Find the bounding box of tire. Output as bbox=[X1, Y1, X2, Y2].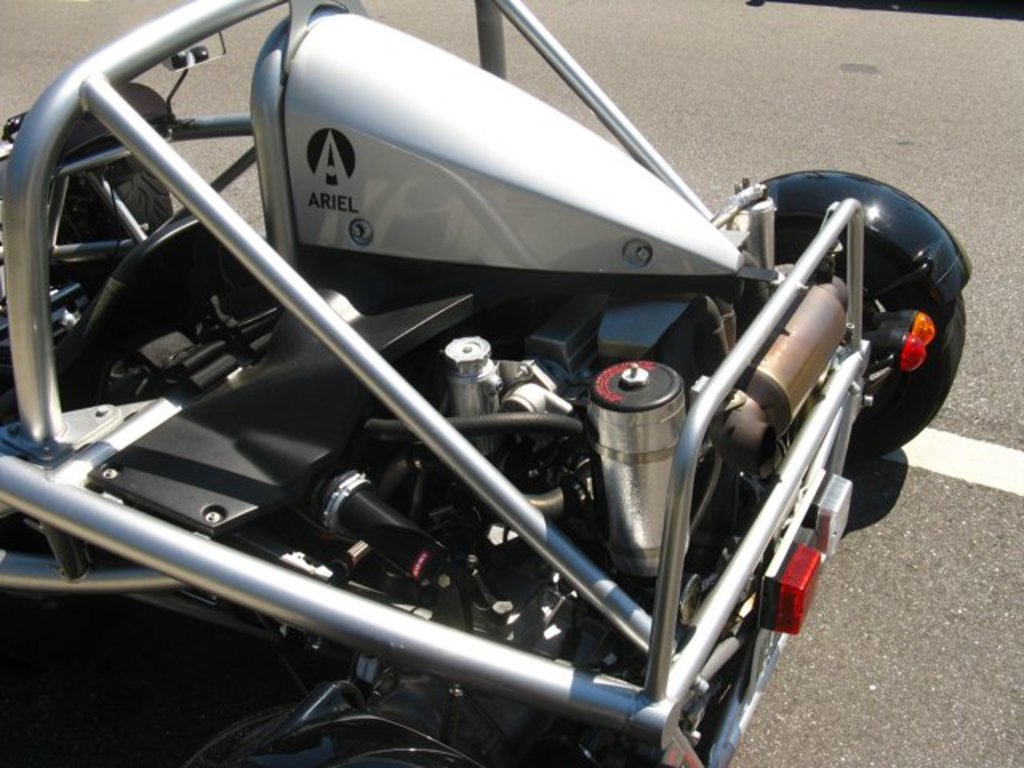
bbox=[766, 166, 976, 467].
